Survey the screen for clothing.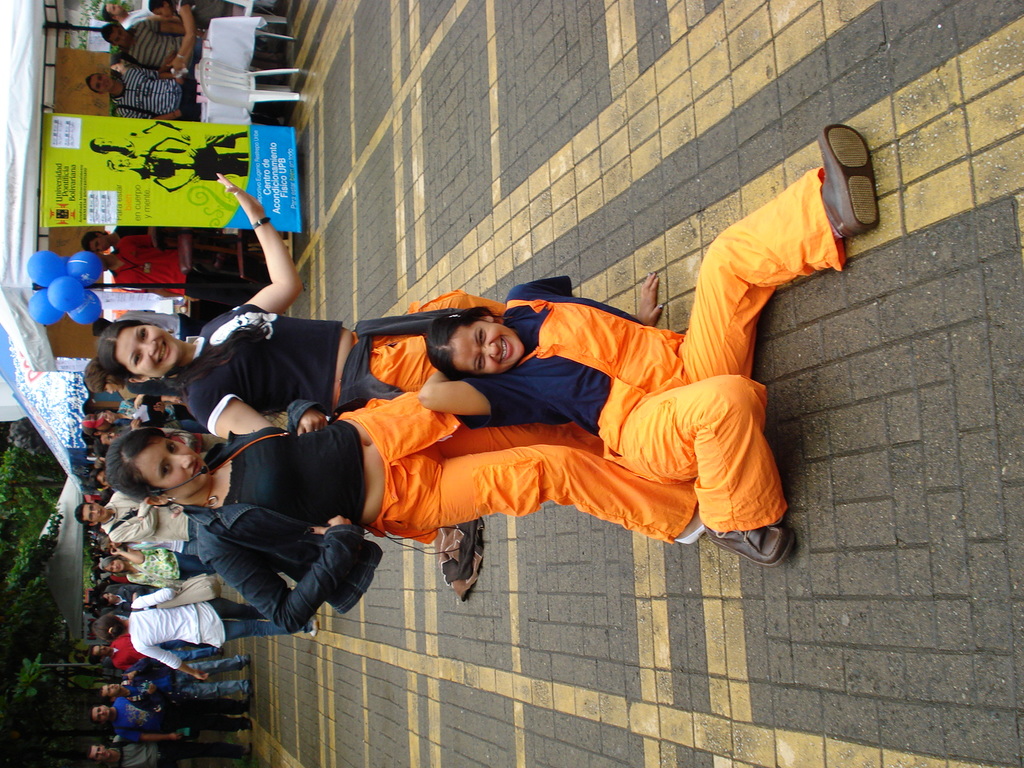
Survey found: bbox(108, 697, 246, 746).
